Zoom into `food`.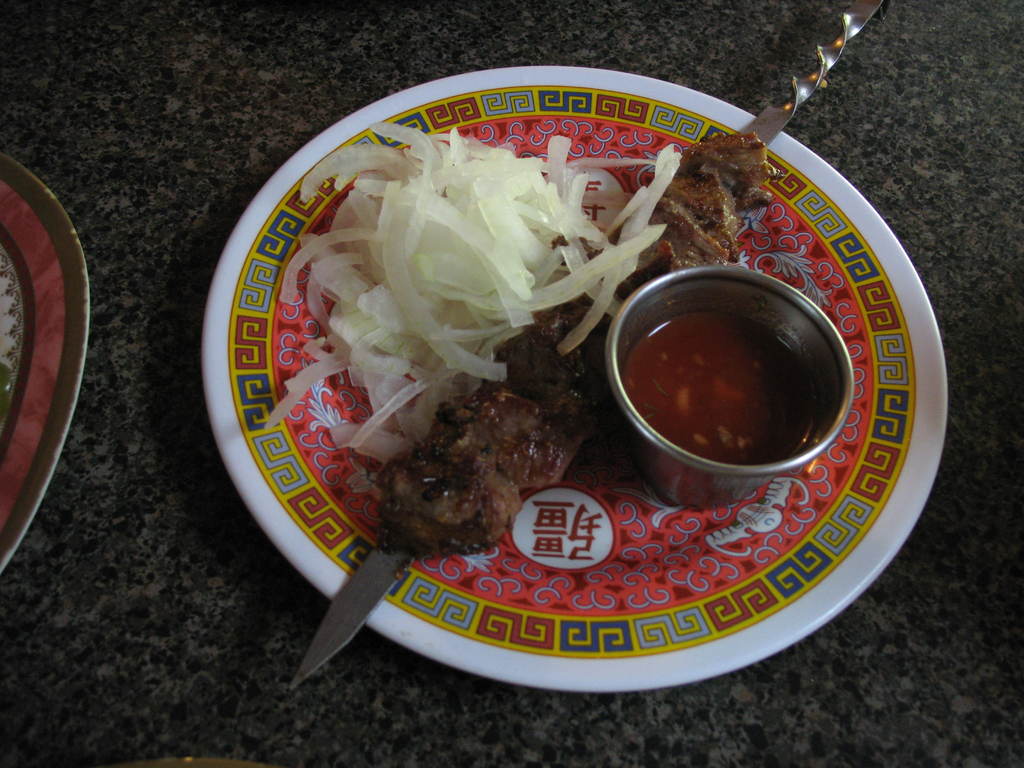
Zoom target: [x1=268, y1=113, x2=698, y2=545].
